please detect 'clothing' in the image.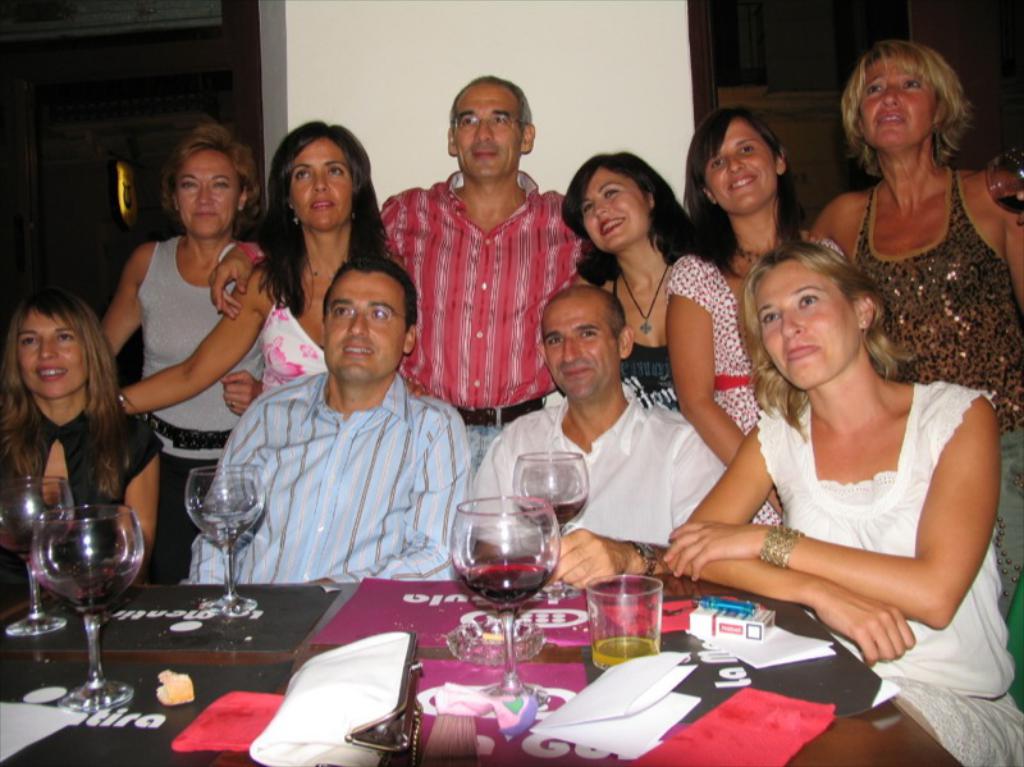
[758,380,1023,766].
